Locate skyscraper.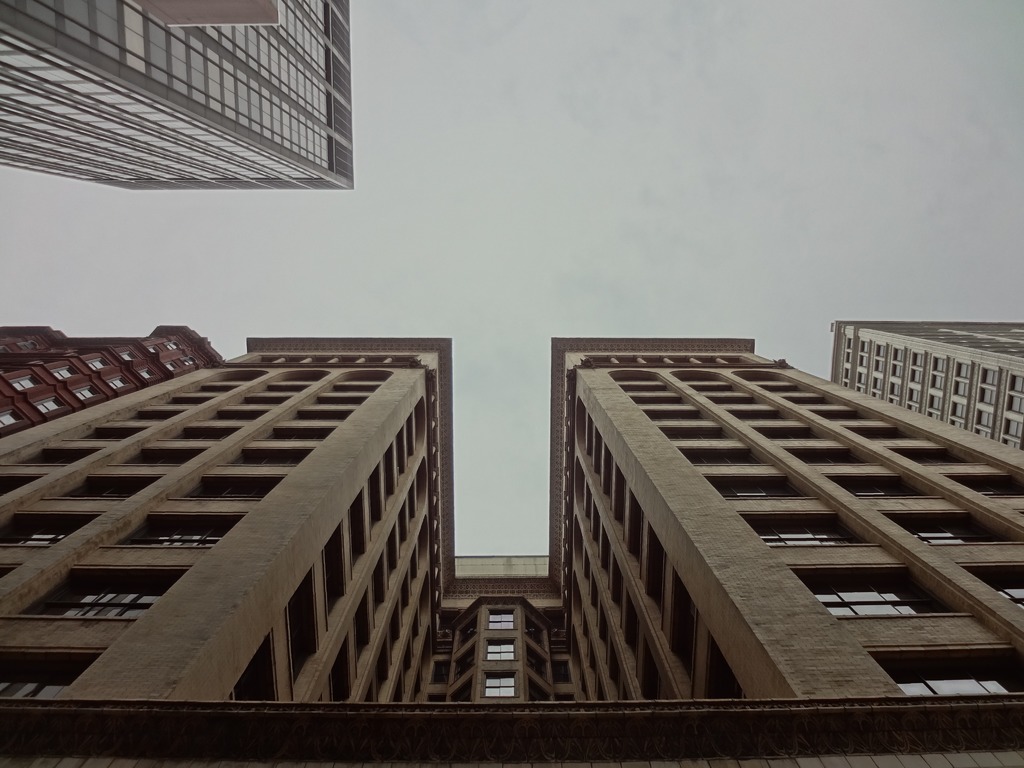
Bounding box: box(0, 0, 356, 194).
